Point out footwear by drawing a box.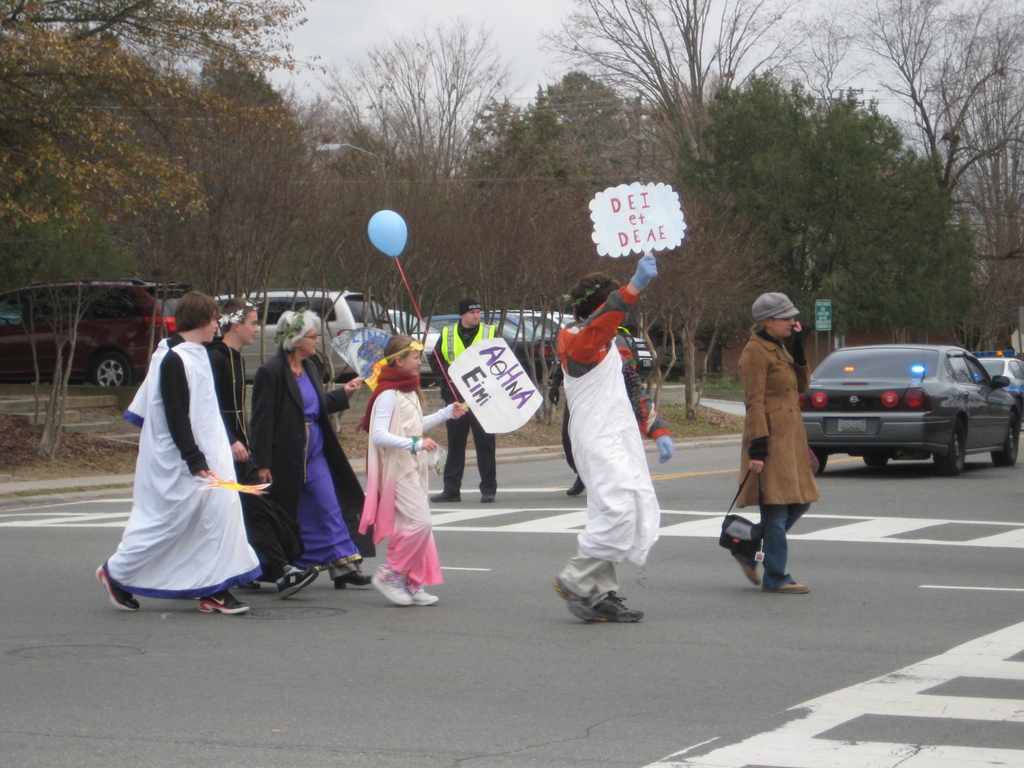
pyautogui.locateOnScreen(328, 563, 374, 593).
